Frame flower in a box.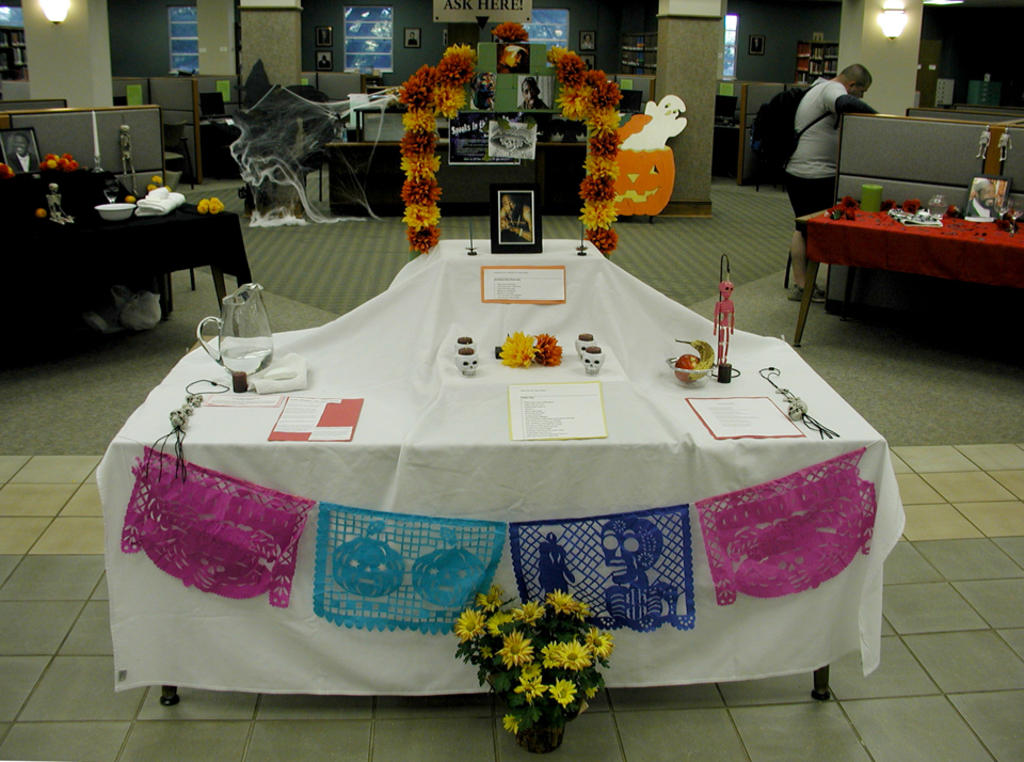
(x1=39, y1=207, x2=45, y2=215).
